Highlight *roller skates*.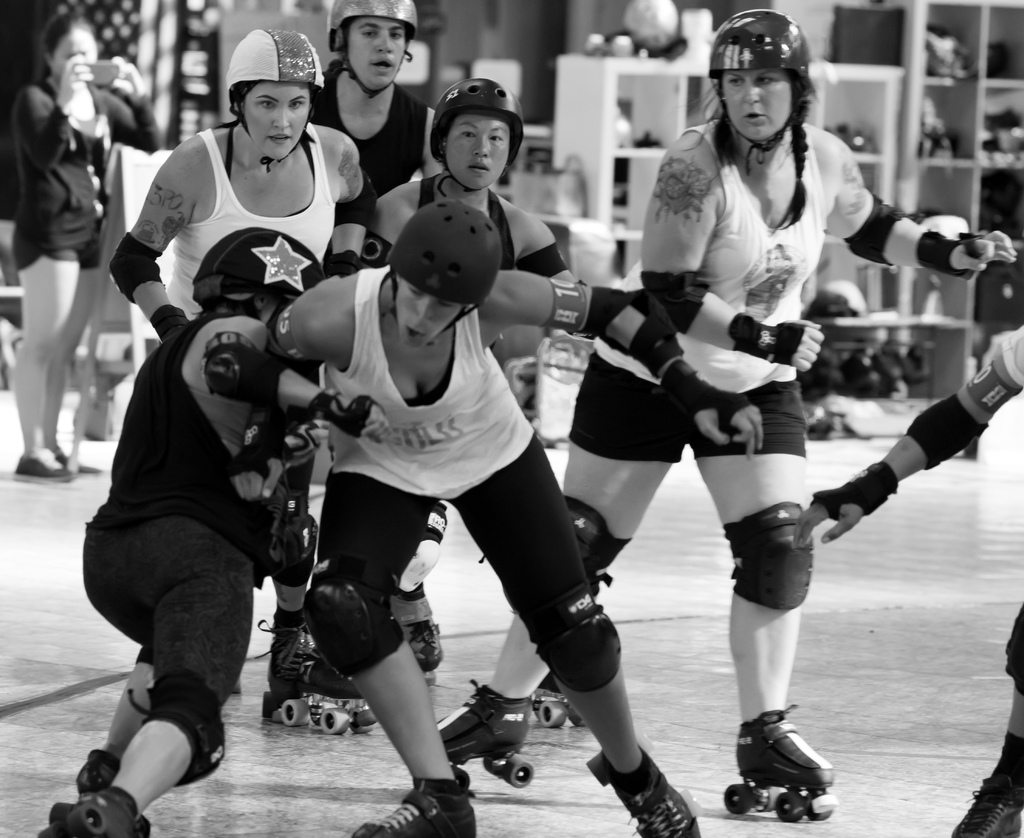
Highlighted region: rect(433, 675, 534, 787).
